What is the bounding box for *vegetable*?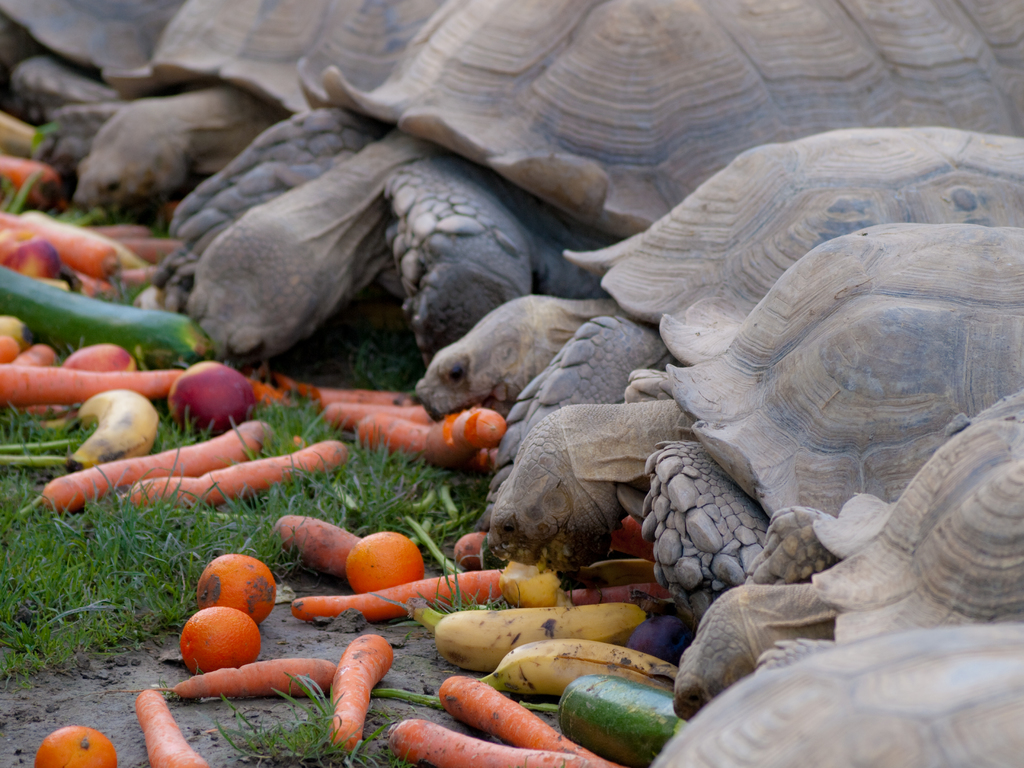
[432, 403, 515, 458].
